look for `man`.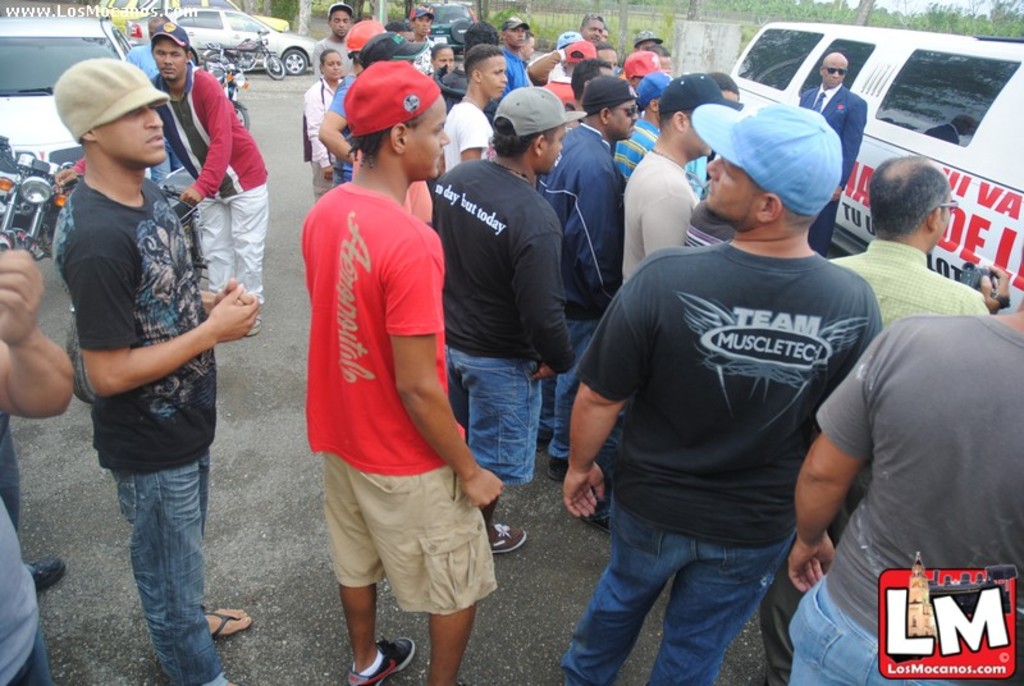
Found: box=[535, 68, 630, 481].
